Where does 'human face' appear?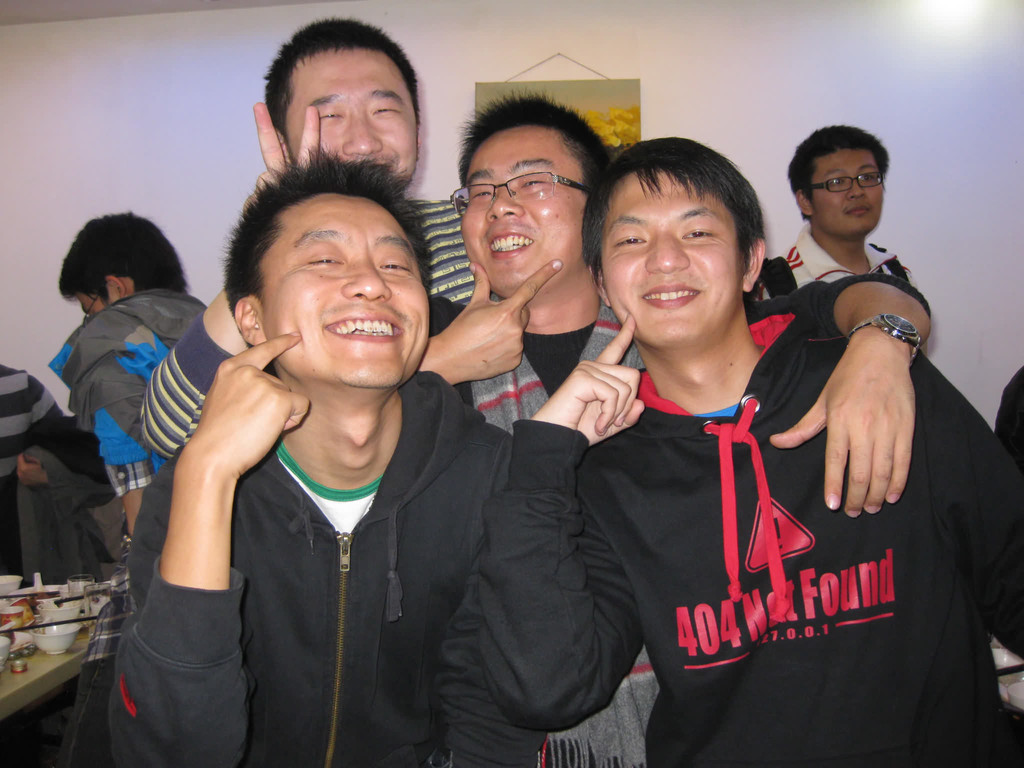
Appears at {"left": 257, "top": 189, "right": 431, "bottom": 388}.
